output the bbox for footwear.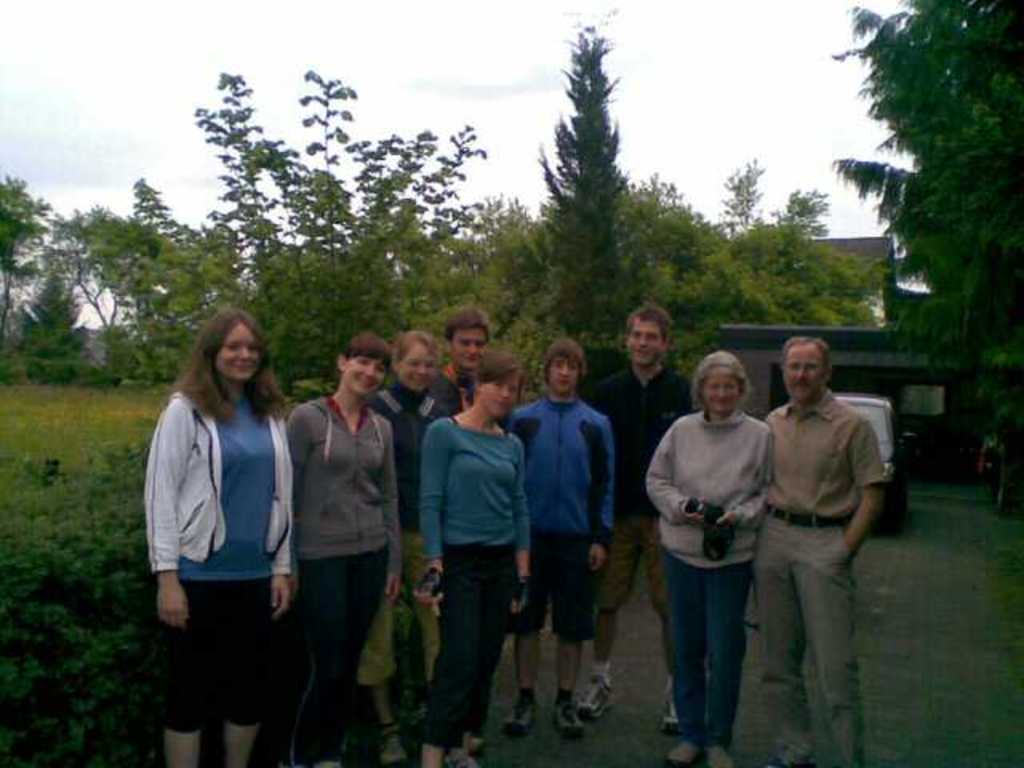
rect(662, 691, 675, 733).
